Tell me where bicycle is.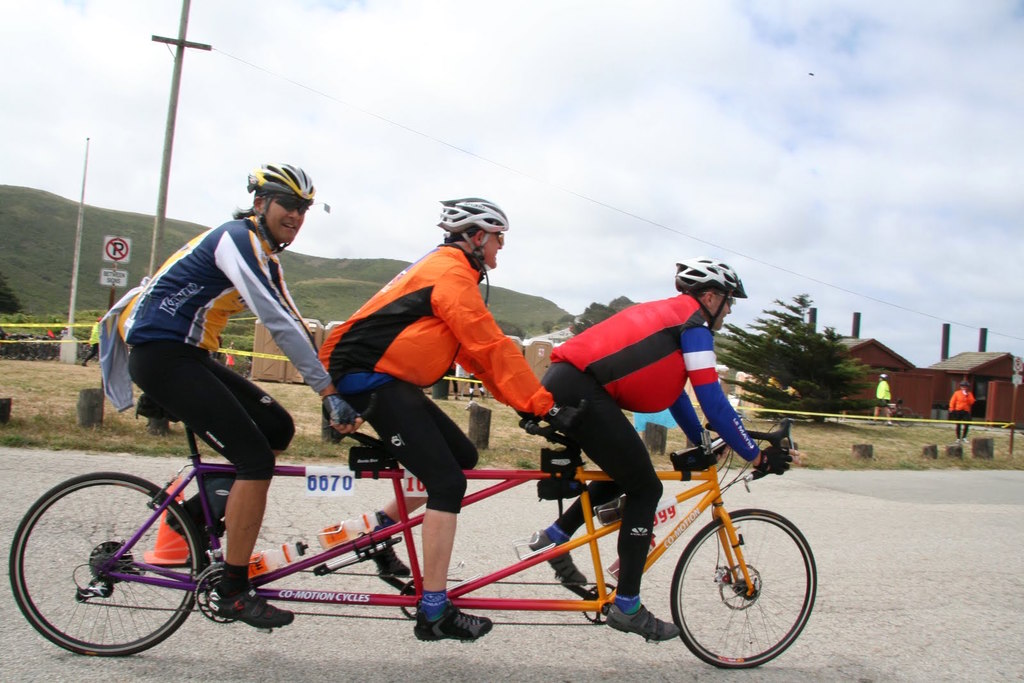
bicycle is at bbox(865, 399, 916, 426).
